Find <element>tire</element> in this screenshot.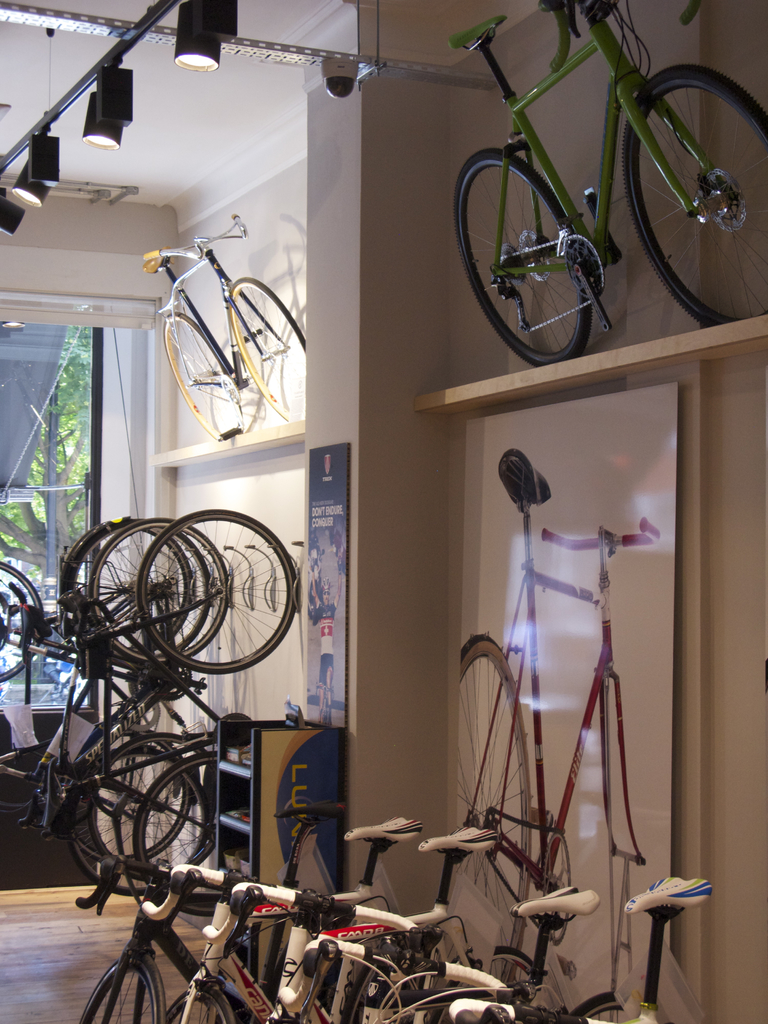
The bounding box for <element>tire</element> is x1=75 y1=960 x2=175 y2=1023.
